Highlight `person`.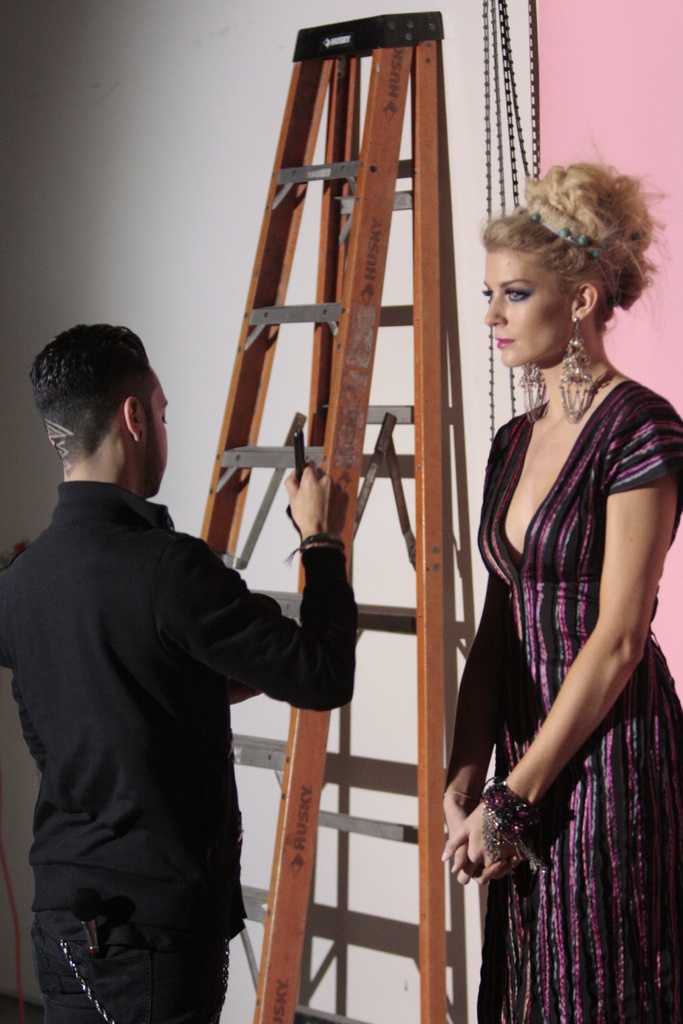
Highlighted region: 0,323,359,1023.
